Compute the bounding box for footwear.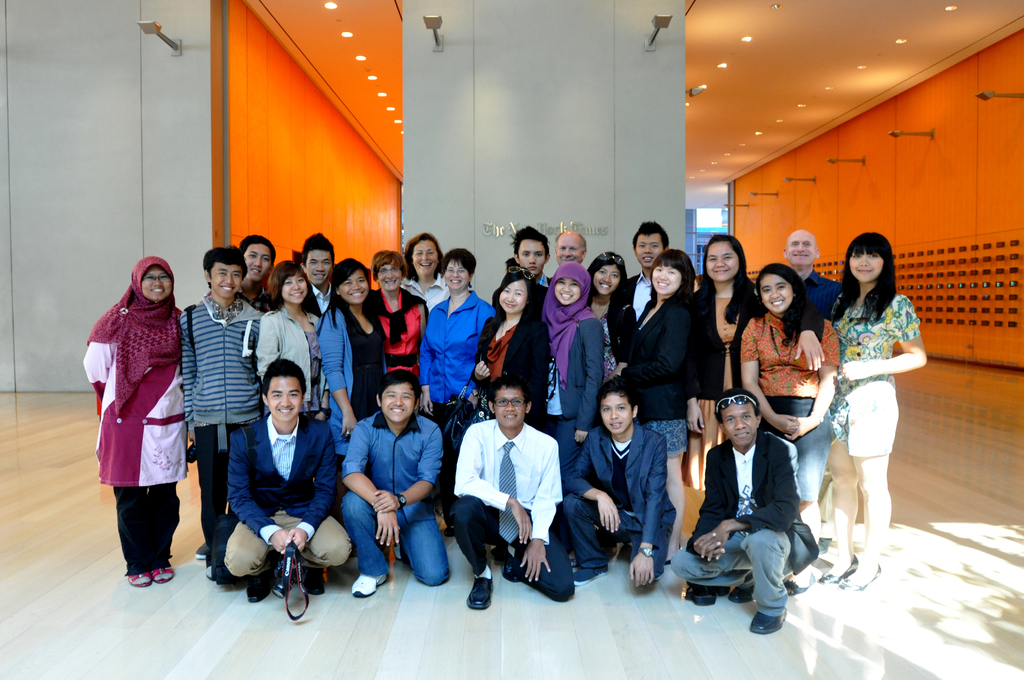
pyautogui.locateOnScreen(392, 537, 409, 562).
